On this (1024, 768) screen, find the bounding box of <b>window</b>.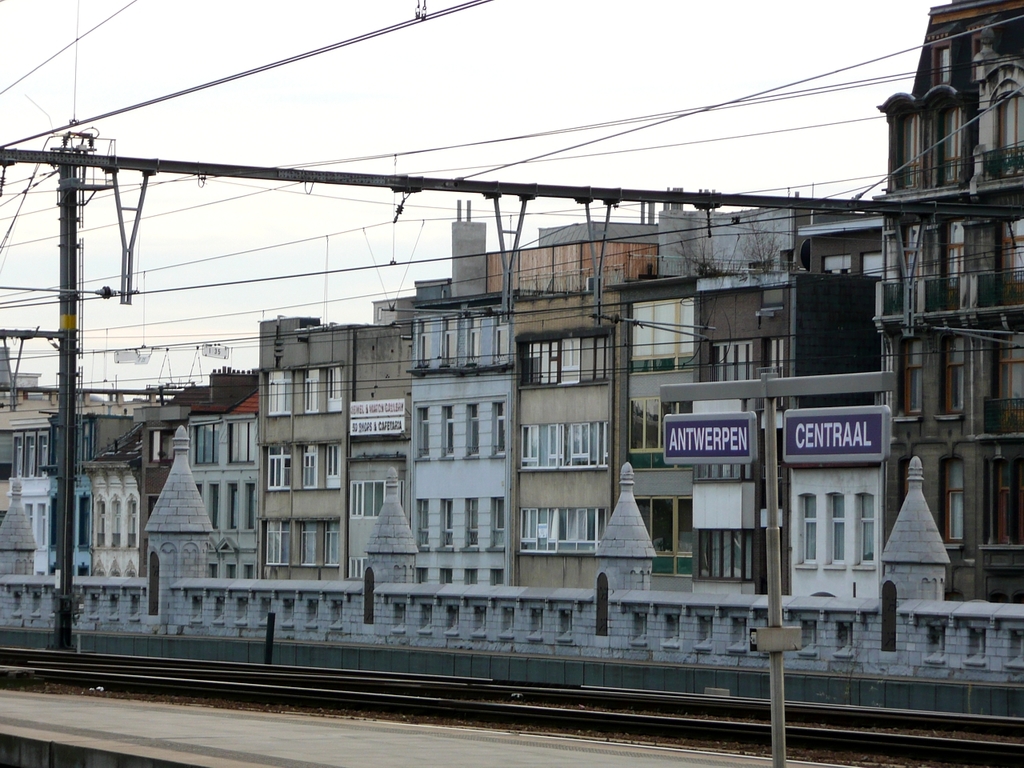
Bounding box: <region>514, 324, 611, 388</region>.
